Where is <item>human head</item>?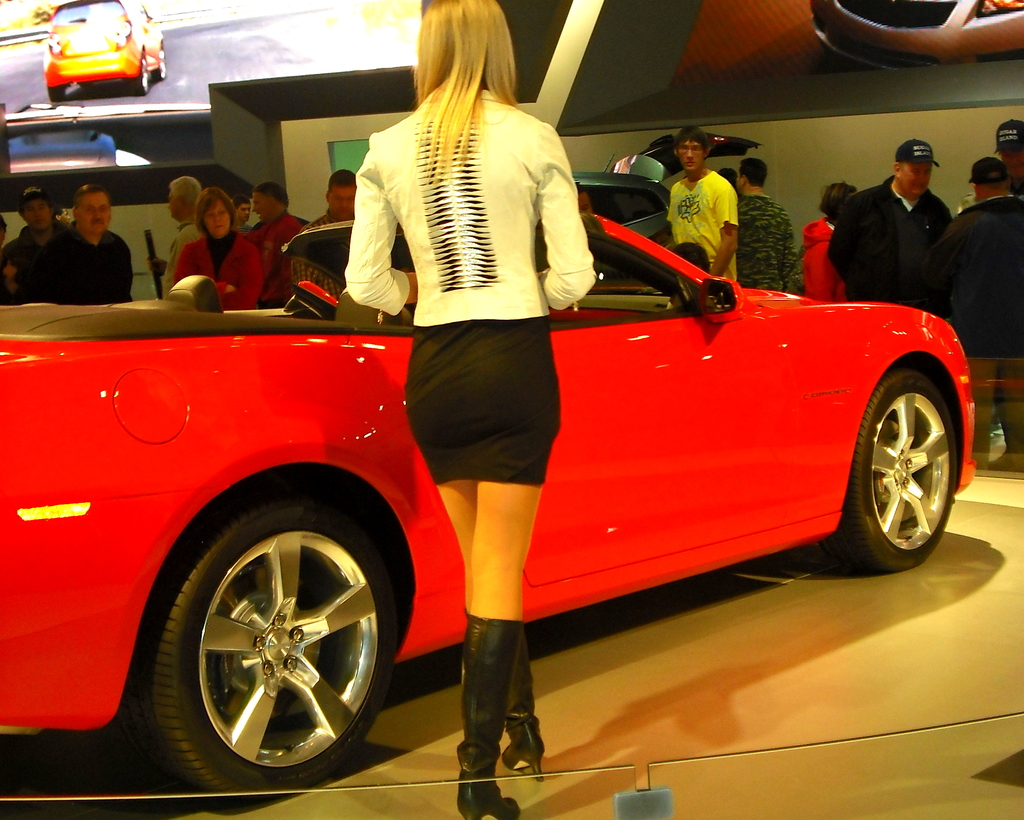
(997,122,1023,173).
